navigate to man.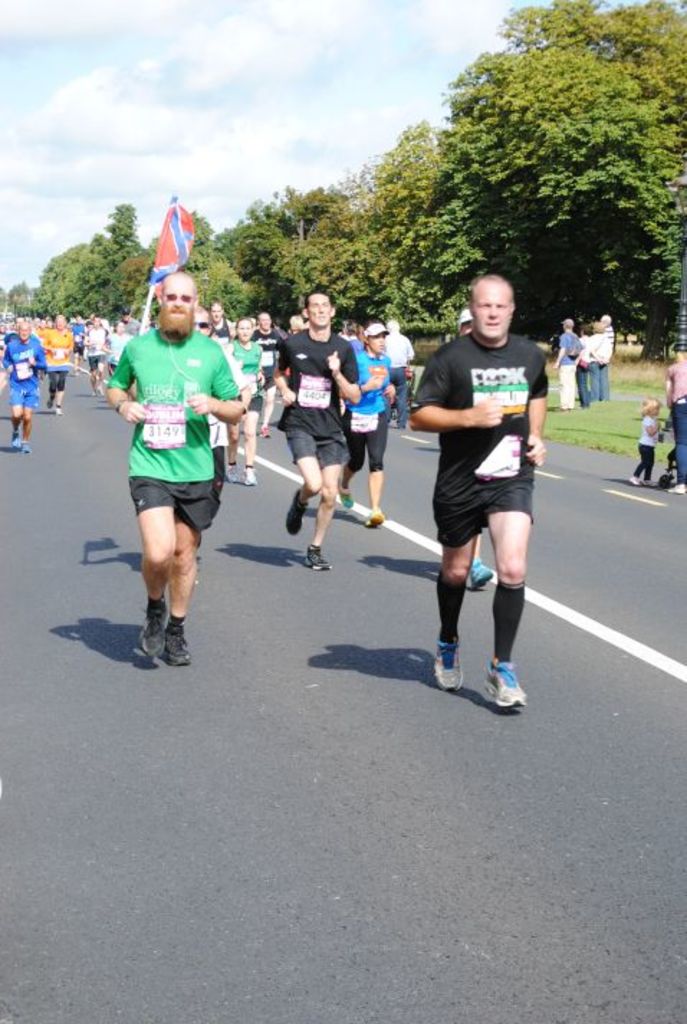
Navigation target: <region>195, 306, 252, 577</region>.
